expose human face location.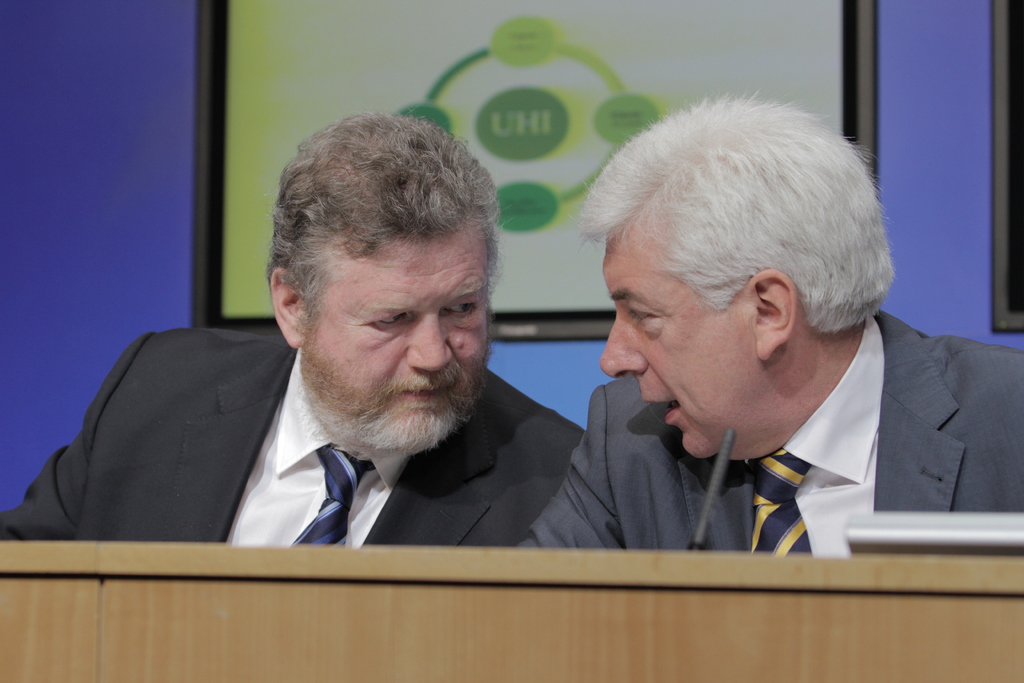
Exposed at [left=602, top=239, right=758, bottom=458].
